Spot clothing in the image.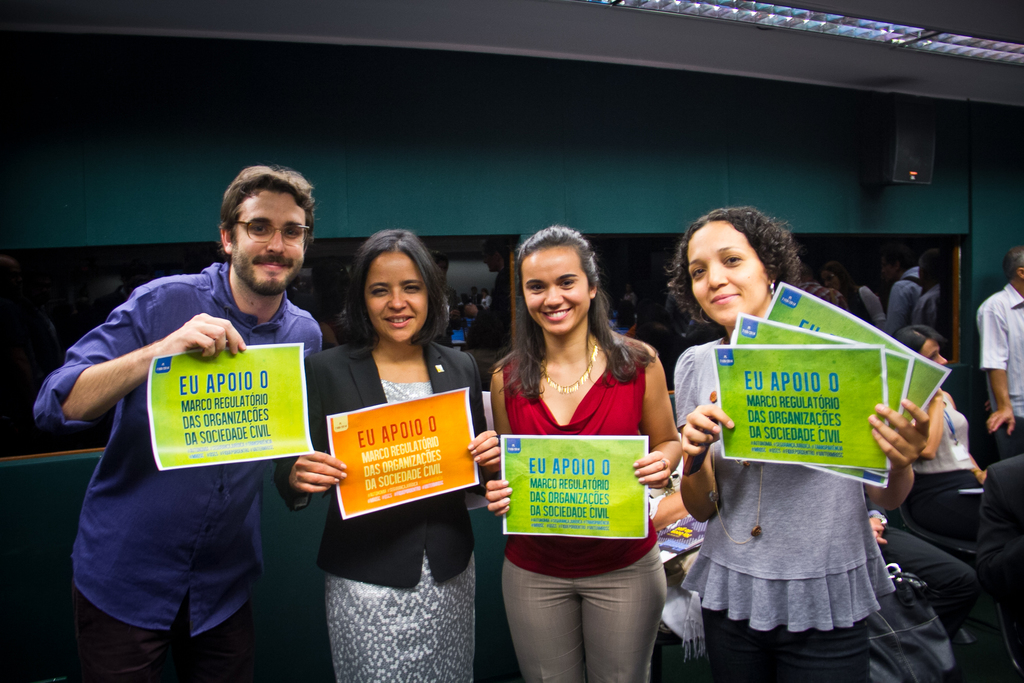
clothing found at [left=500, top=328, right=666, bottom=682].
